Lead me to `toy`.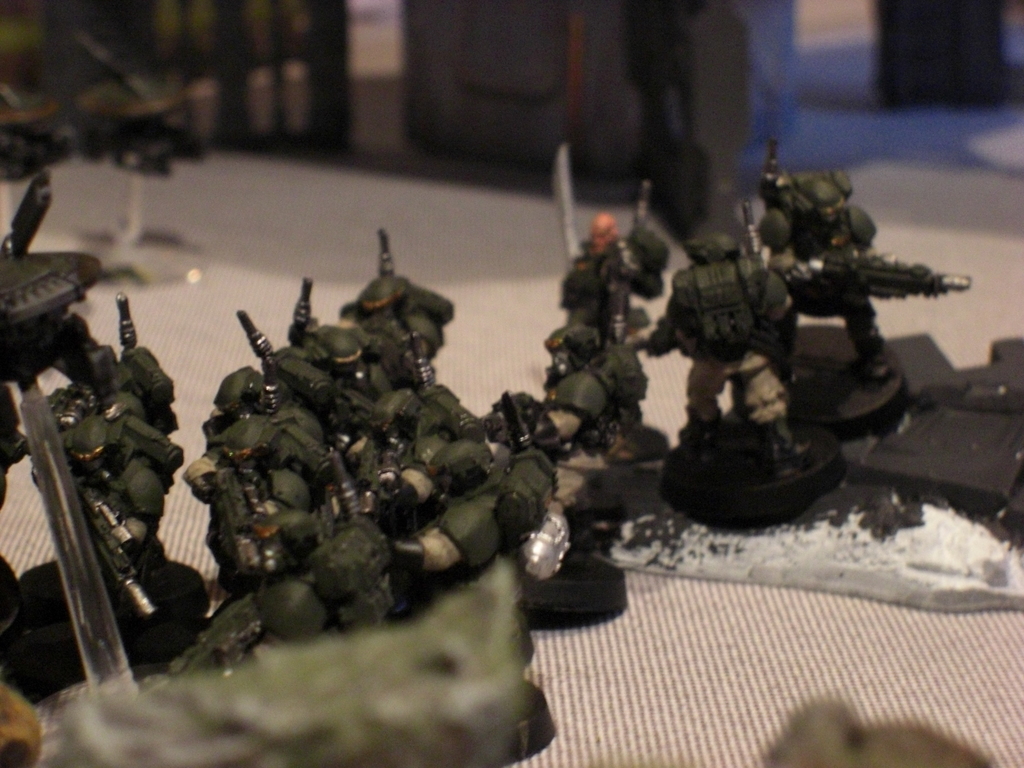
Lead to box(558, 148, 668, 430).
